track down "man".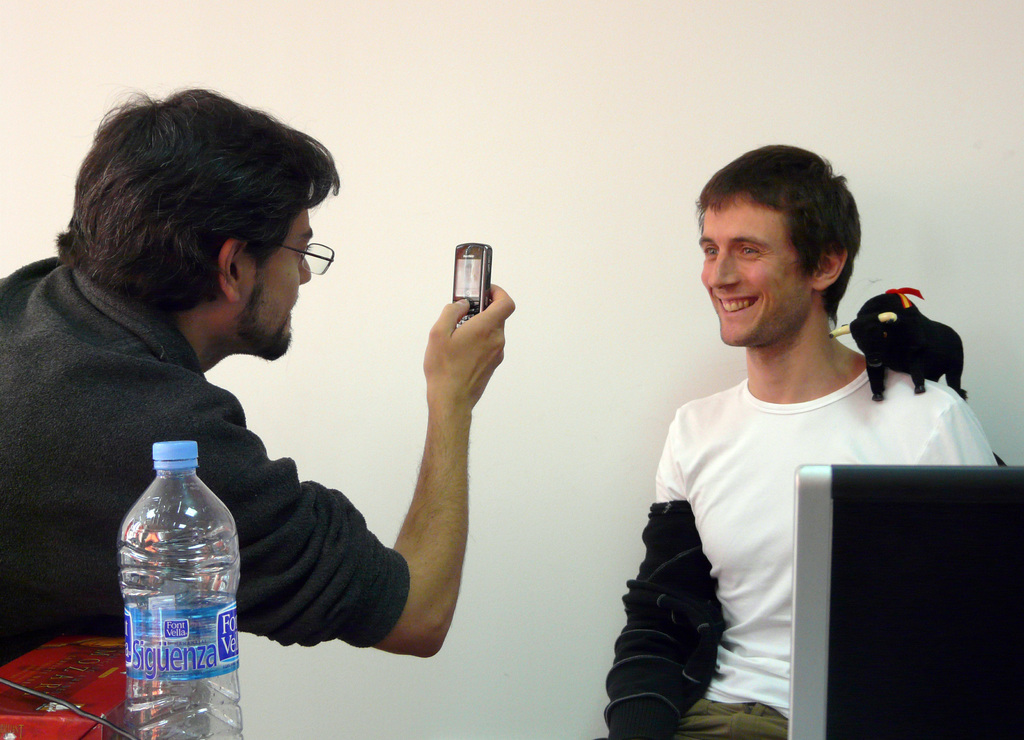
Tracked to [606, 147, 988, 719].
